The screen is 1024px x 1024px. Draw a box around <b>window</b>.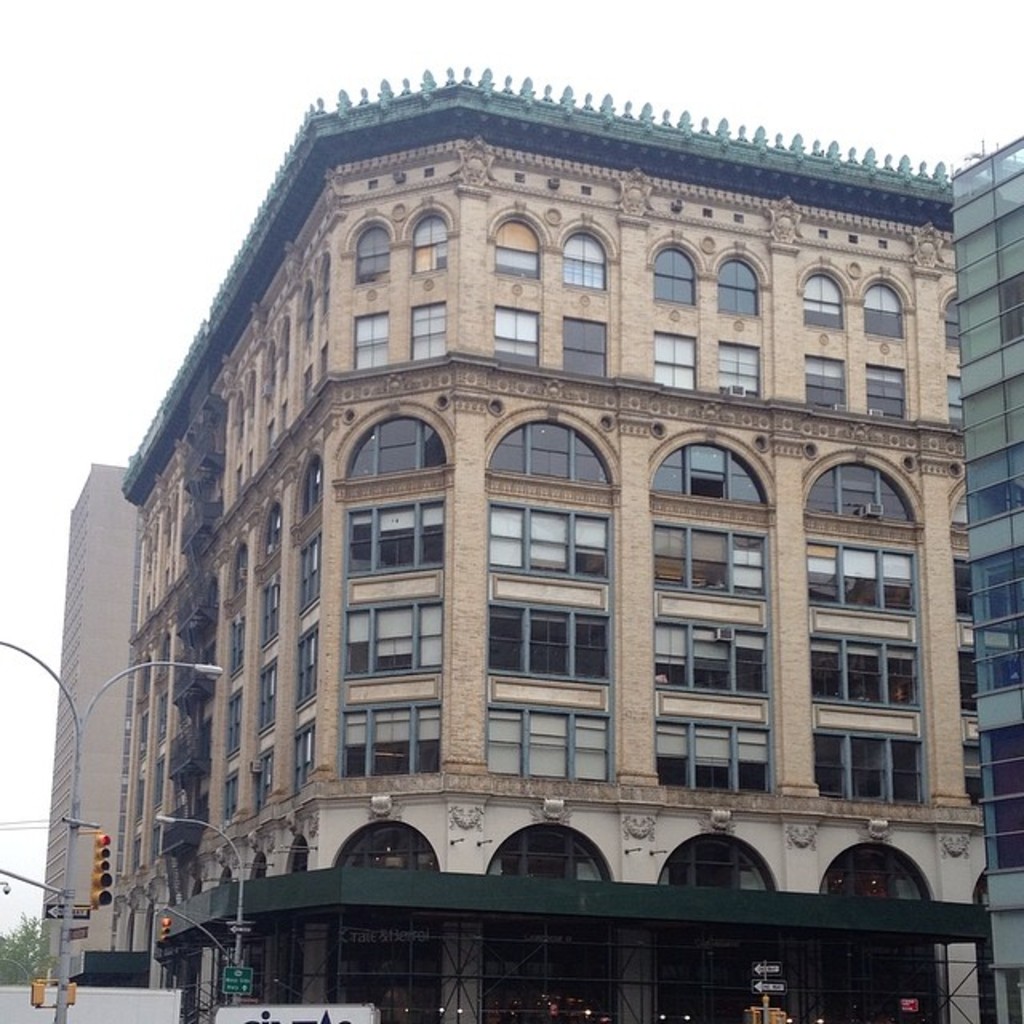
region(158, 634, 168, 678).
